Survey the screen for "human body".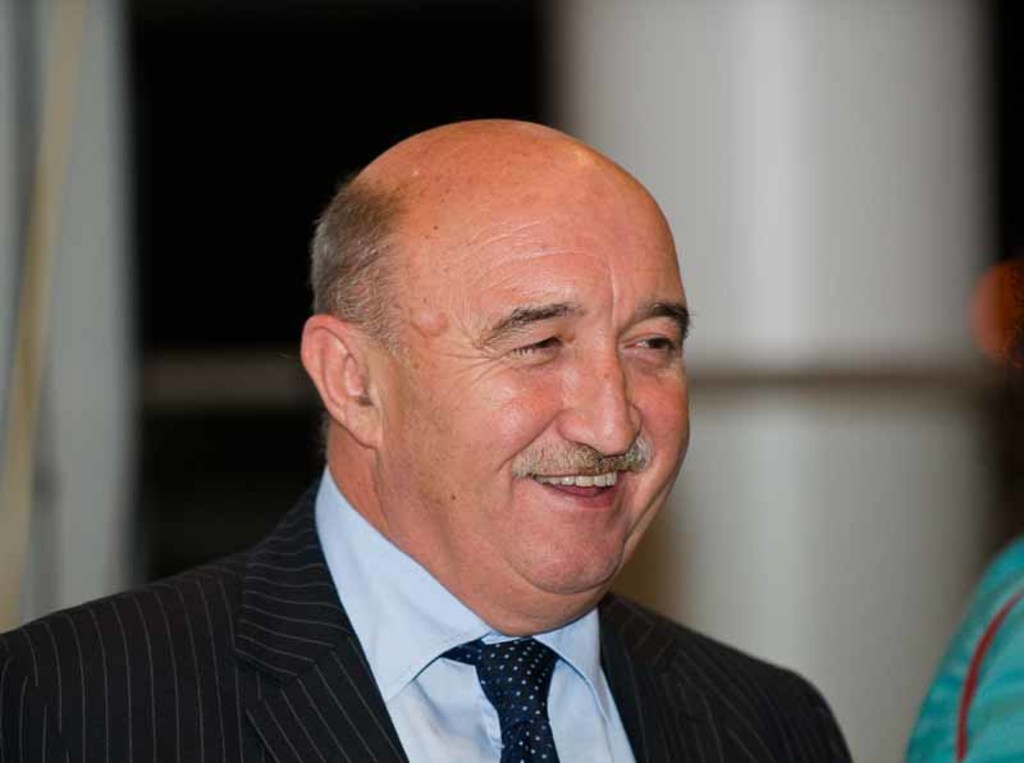
Survey found: box=[905, 538, 1023, 762].
